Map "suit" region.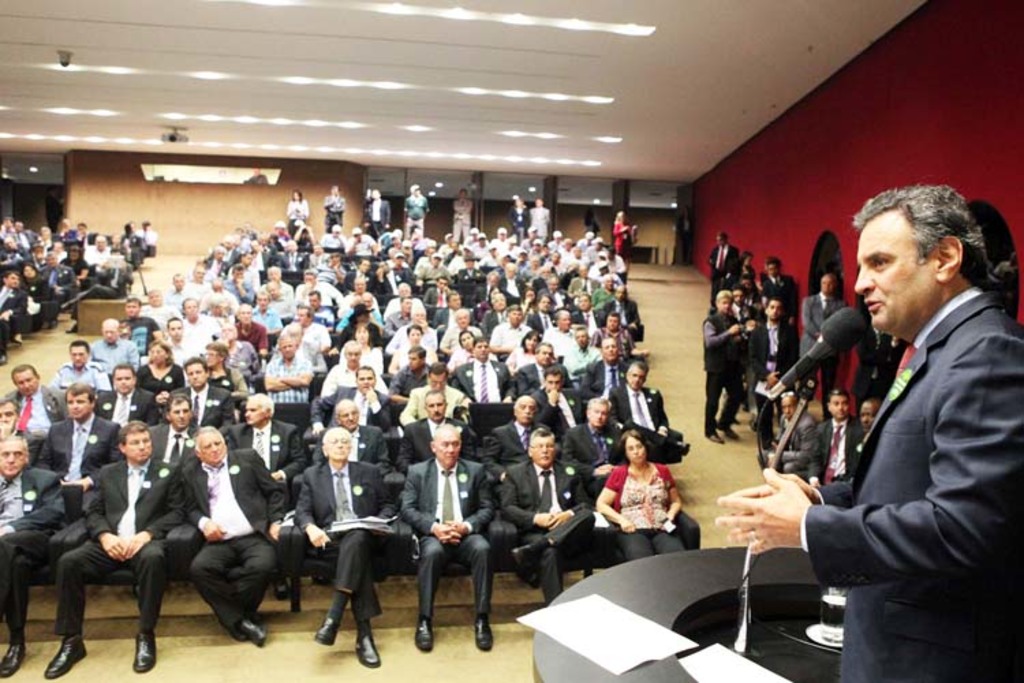
Mapped to BBox(811, 287, 1023, 682).
